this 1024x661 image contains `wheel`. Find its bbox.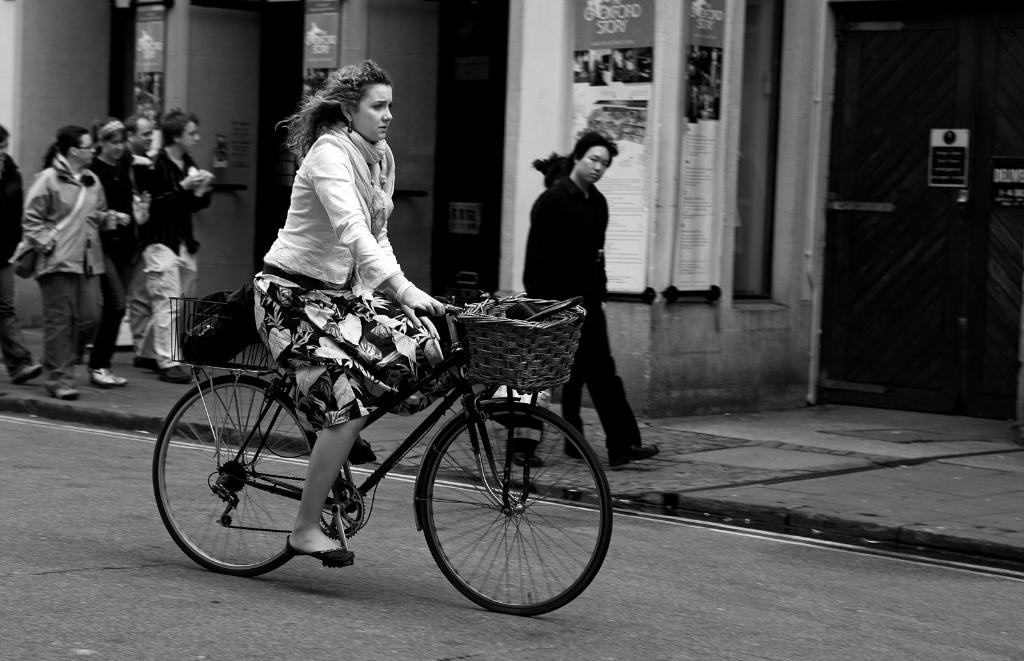
pyautogui.locateOnScreen(410, 408, 602, 611).
